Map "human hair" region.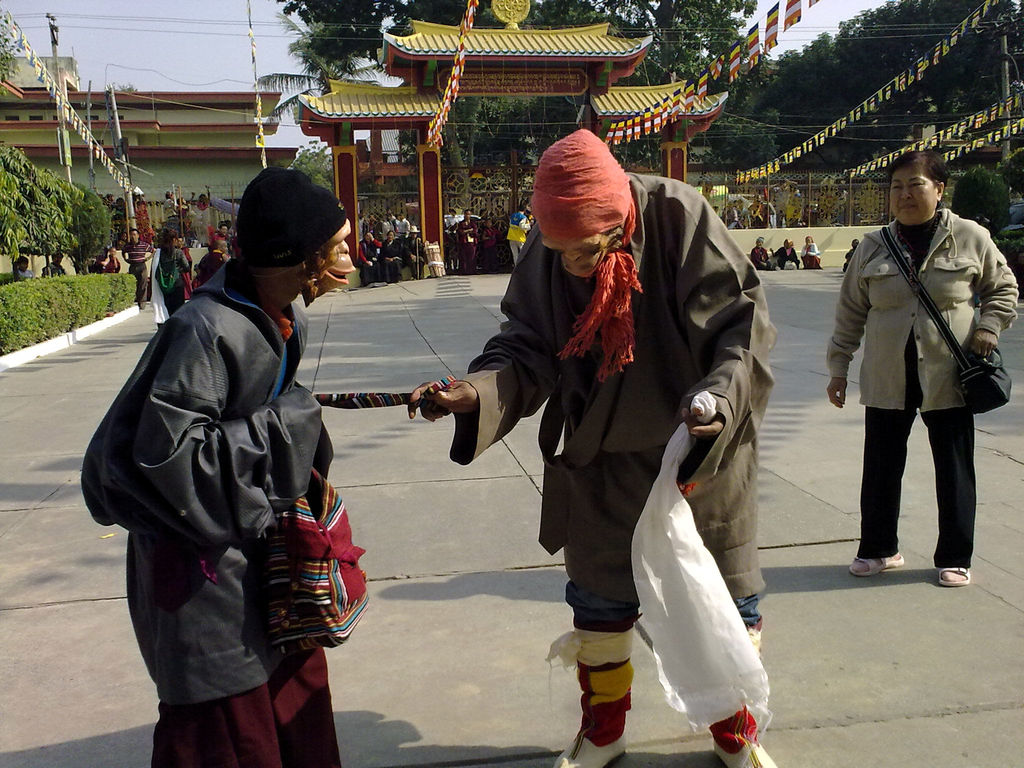
Mapped to x1=118 y1=196 x2=124 y2=207.
